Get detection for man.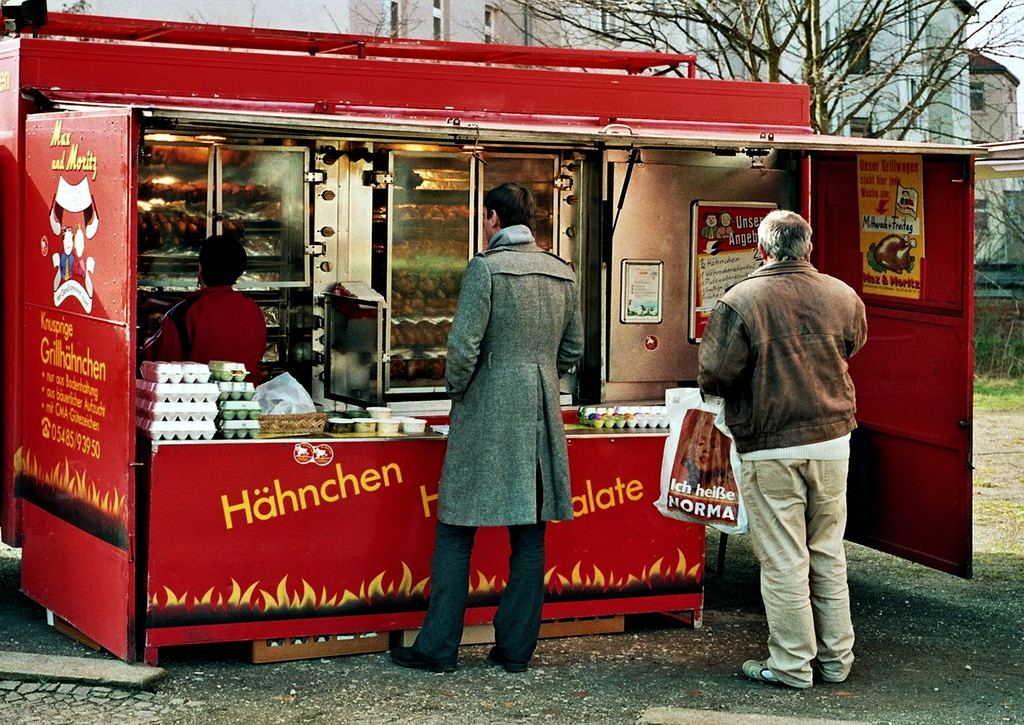
Detection: bbox=[695, 208, 868, 691].
